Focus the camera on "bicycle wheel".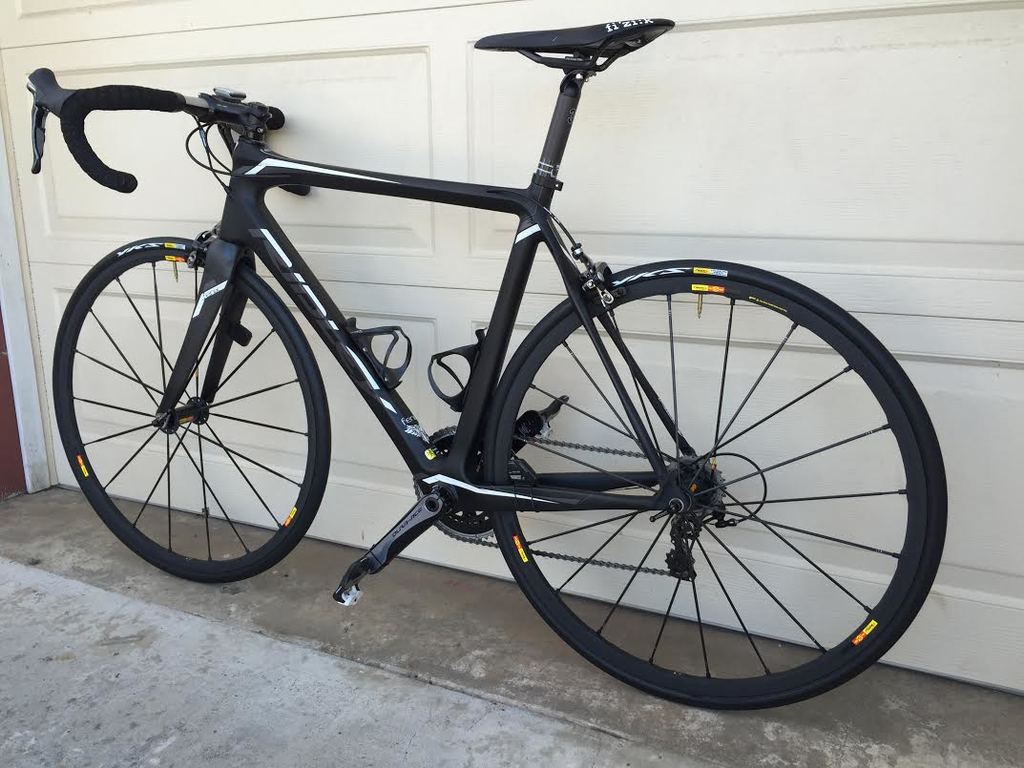
Focus region: pyautogui.locateOnScreen(53, 234, 332, 582).
